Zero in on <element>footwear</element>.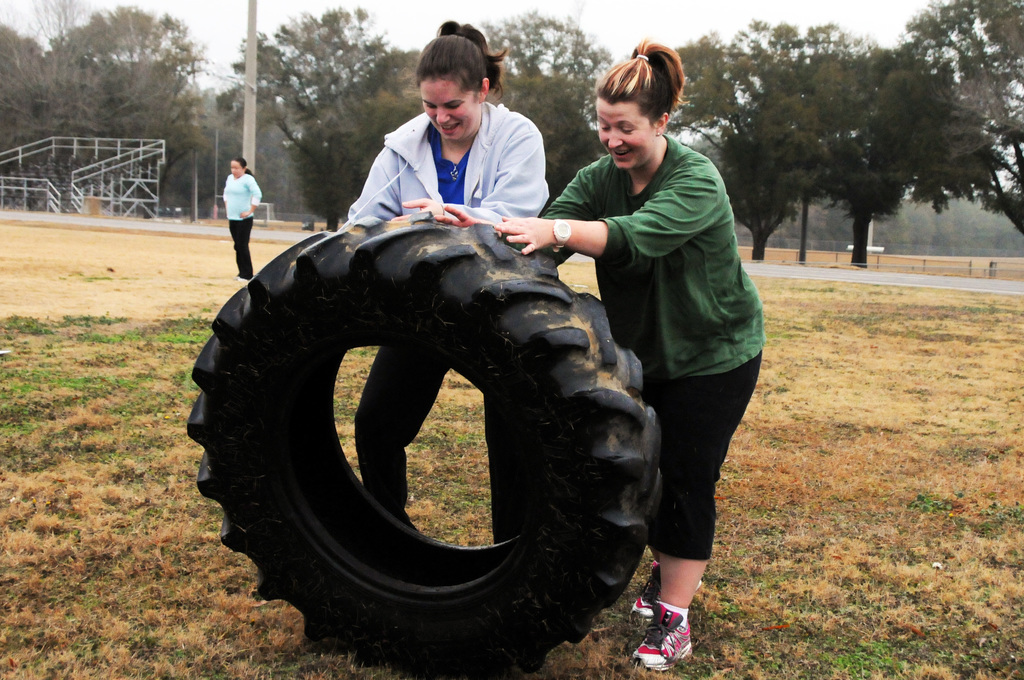
Zeroed in: box=[641, 604, 696, 675].
